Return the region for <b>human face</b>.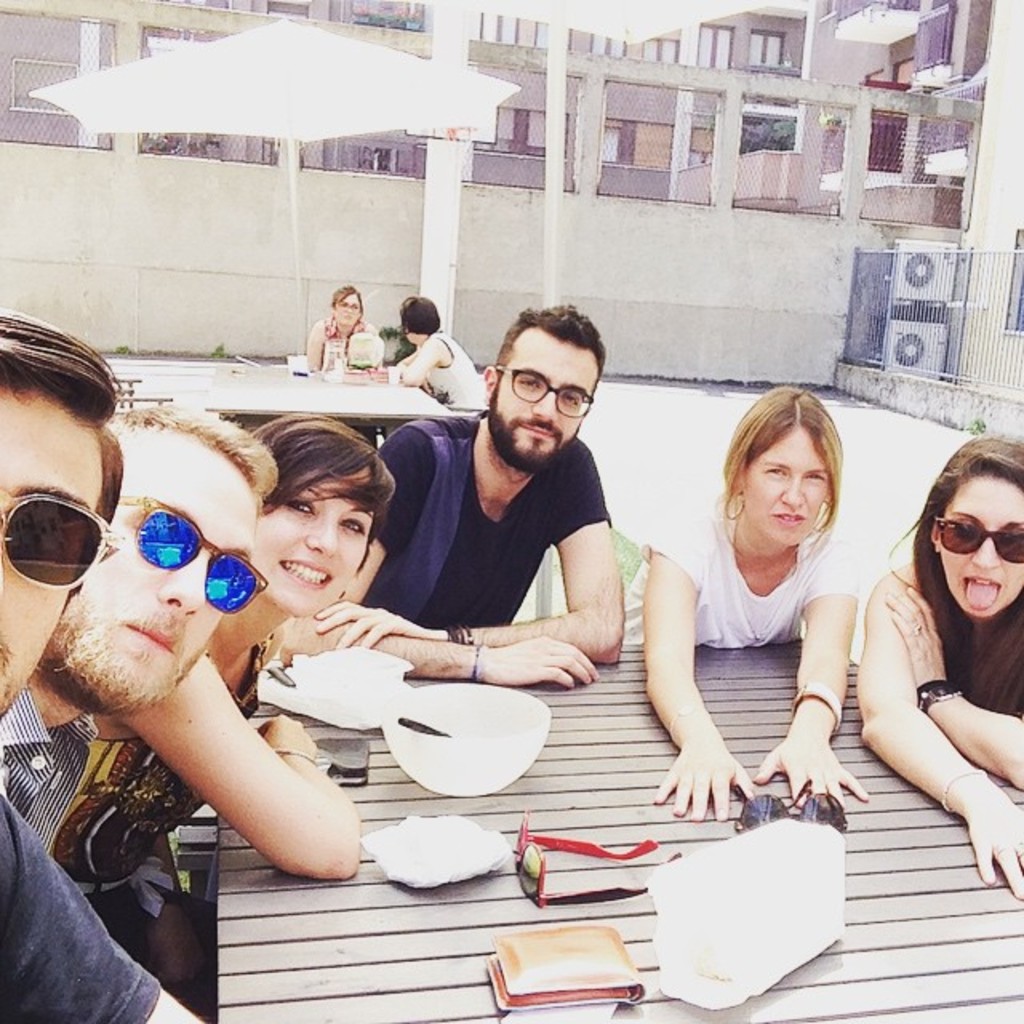
Rect(741, 421, 835, 541).
